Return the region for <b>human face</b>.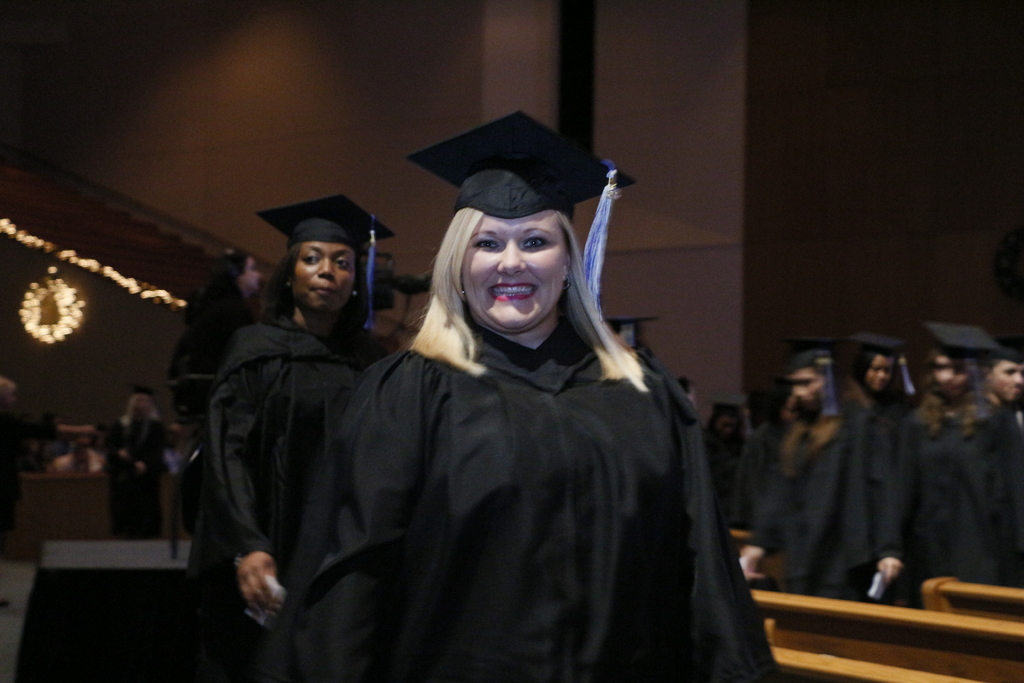
select_region(461, 218, 568, 334).
